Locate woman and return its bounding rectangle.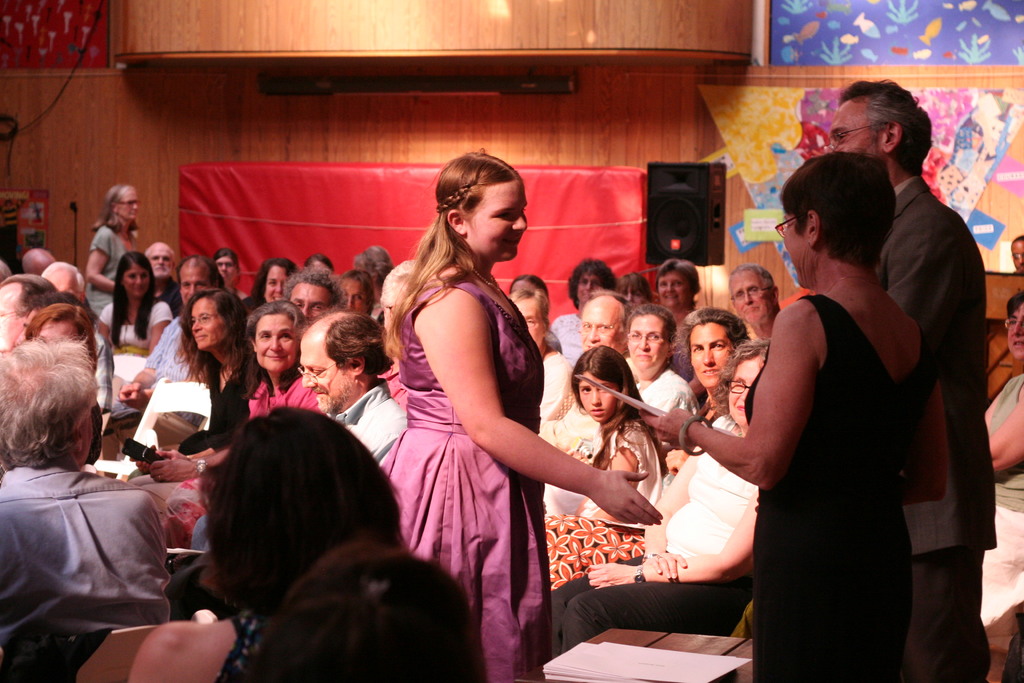
Rect(538, 306, 696, 525).
